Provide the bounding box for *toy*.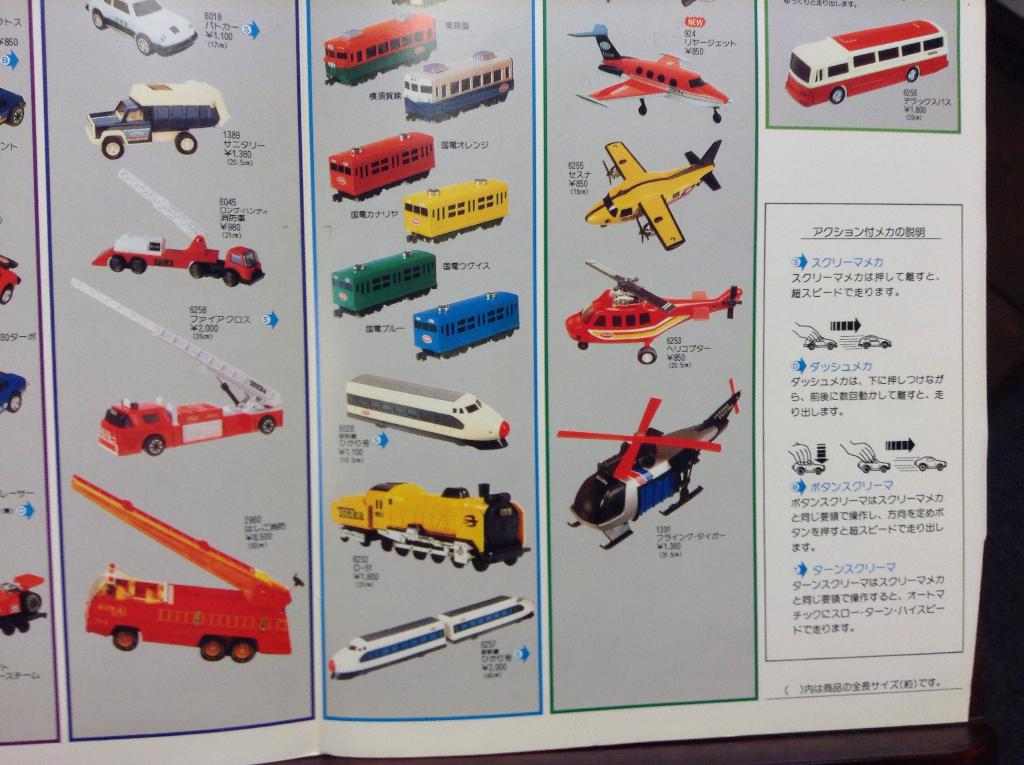
BBox(328, 240, 441, 319).
